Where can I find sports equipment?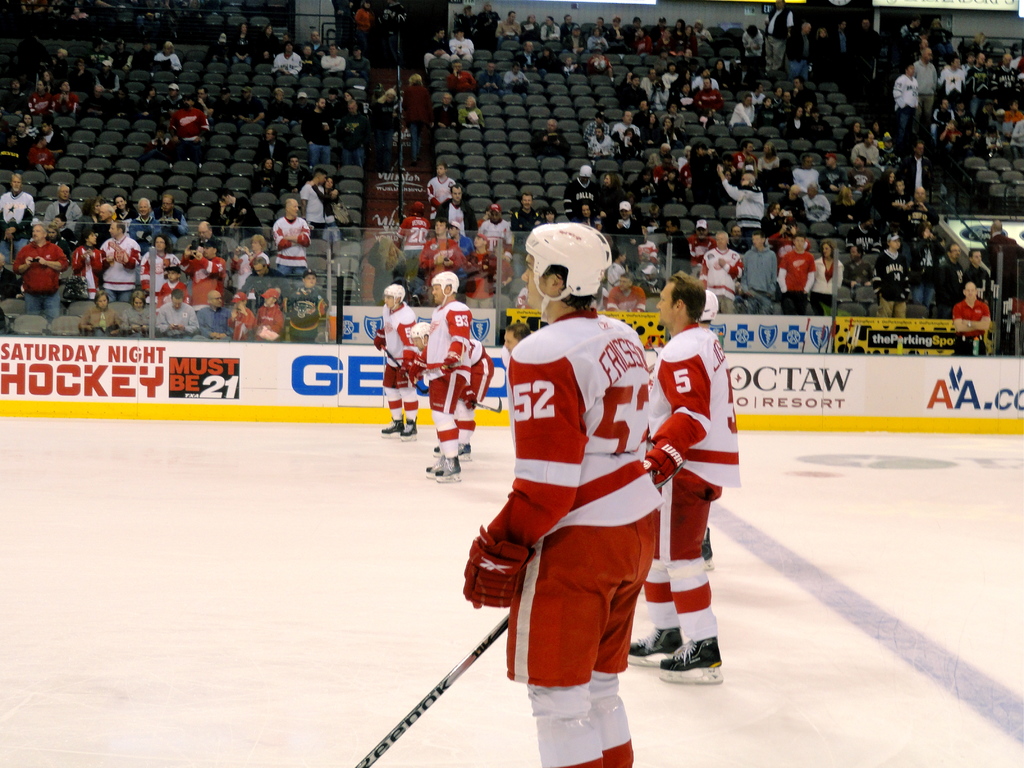
You can find it at {"left": 432, "top": 268, "right": 460, "bottom": 307}.
